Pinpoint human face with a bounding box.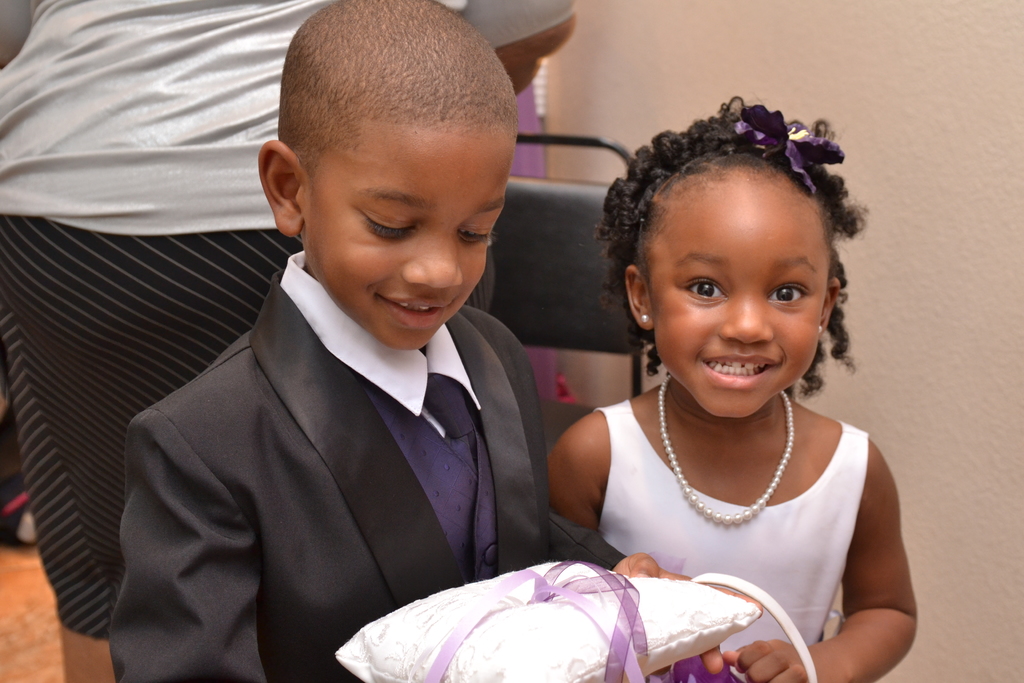
<bbox>646, 171, 828, 416</bbox>.
